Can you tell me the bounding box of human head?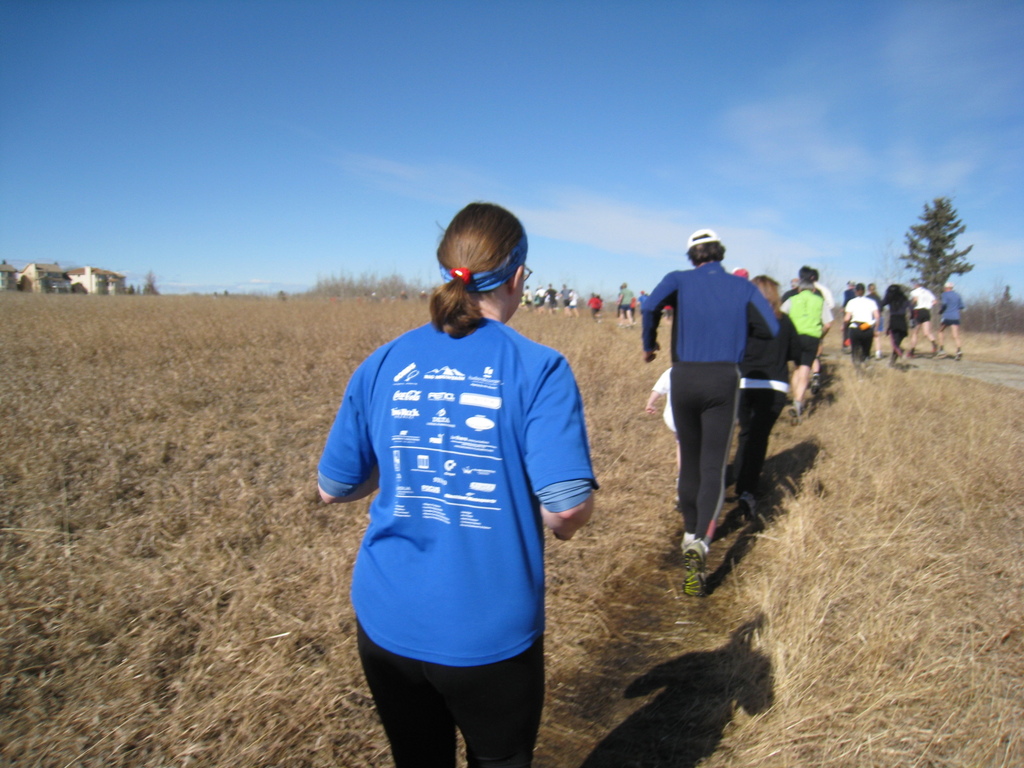
BBox(799, 267, 821, 294).
